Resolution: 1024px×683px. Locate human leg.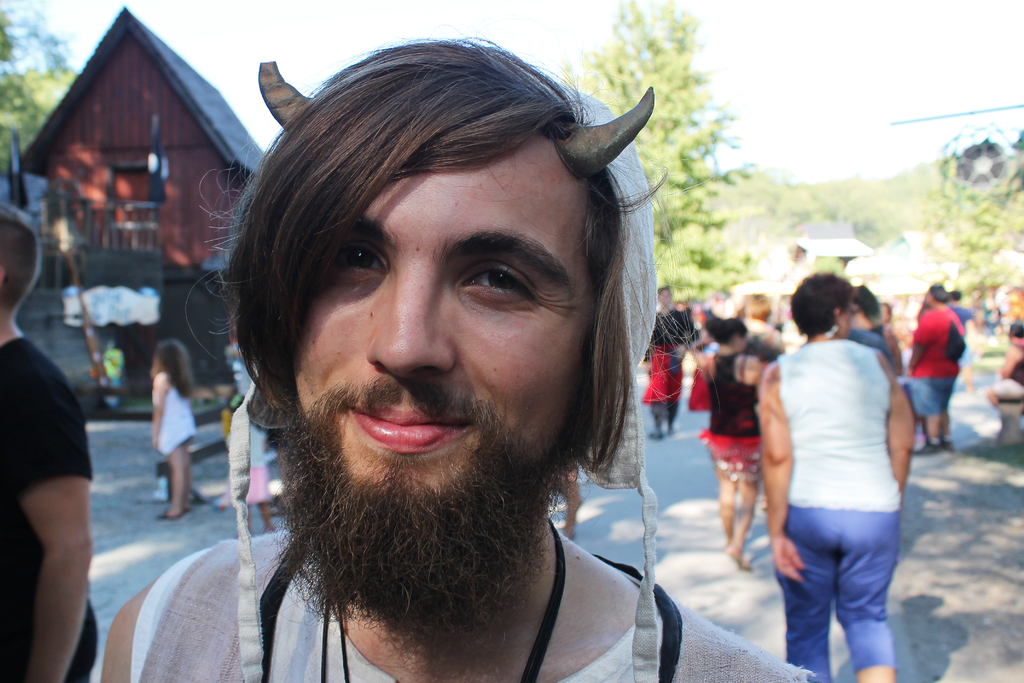
(left=733, top=483, right=762, bottom=572).
